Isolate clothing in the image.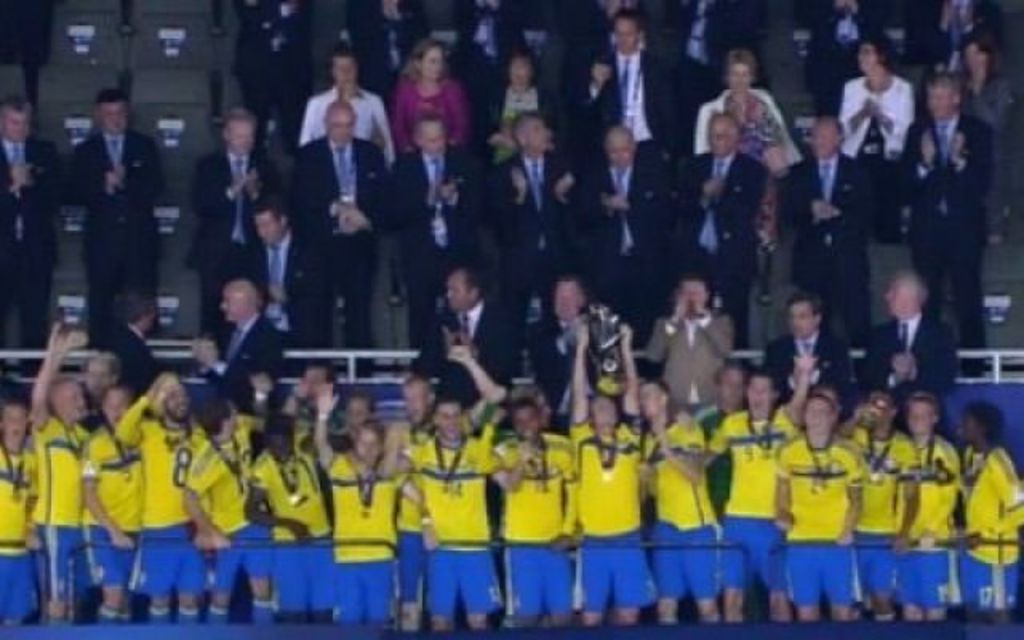
Isolated region: (197,307,291,397).
